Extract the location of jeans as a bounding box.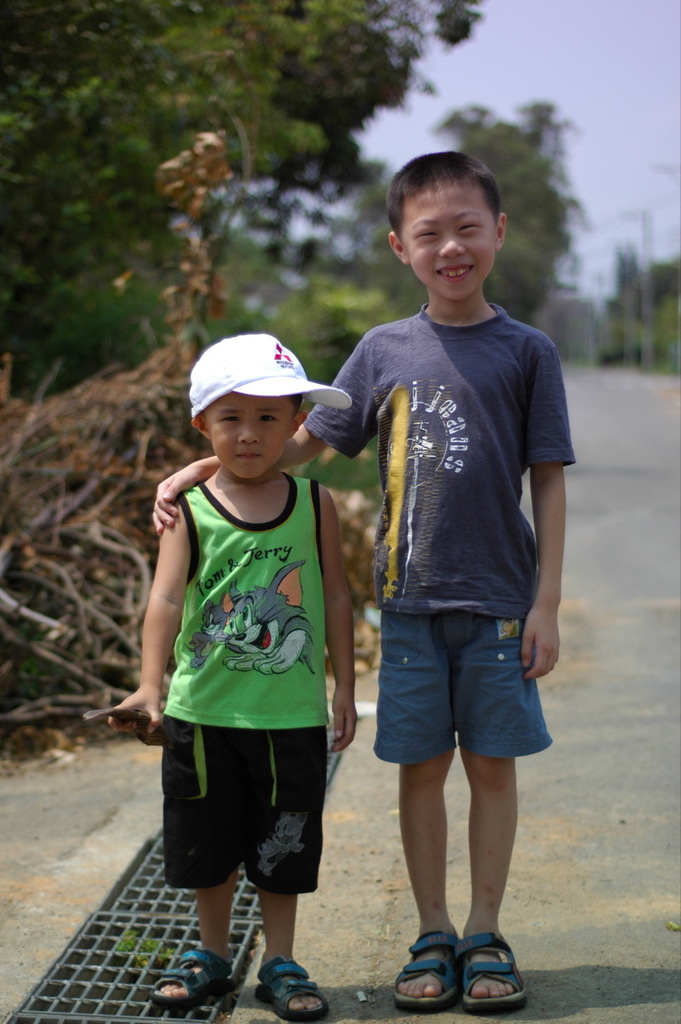
<box>359,583,549,876</box>.
